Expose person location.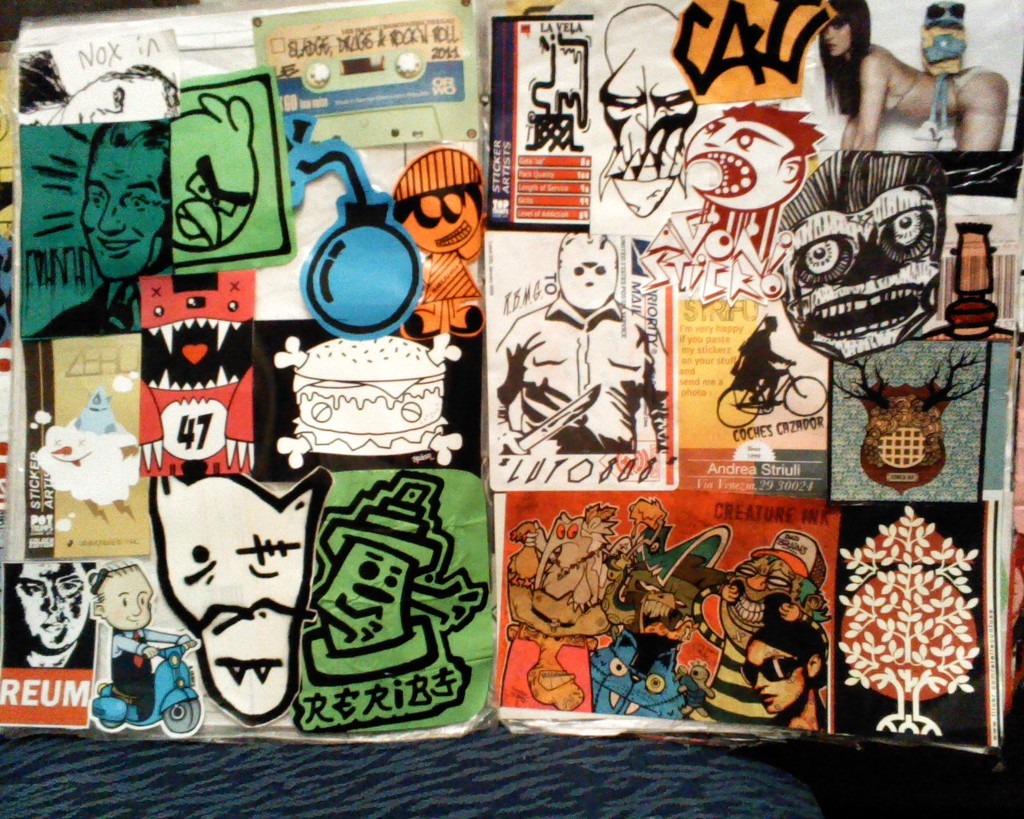
Exposed at (left=686, top=528, right=830, bottom=724).
